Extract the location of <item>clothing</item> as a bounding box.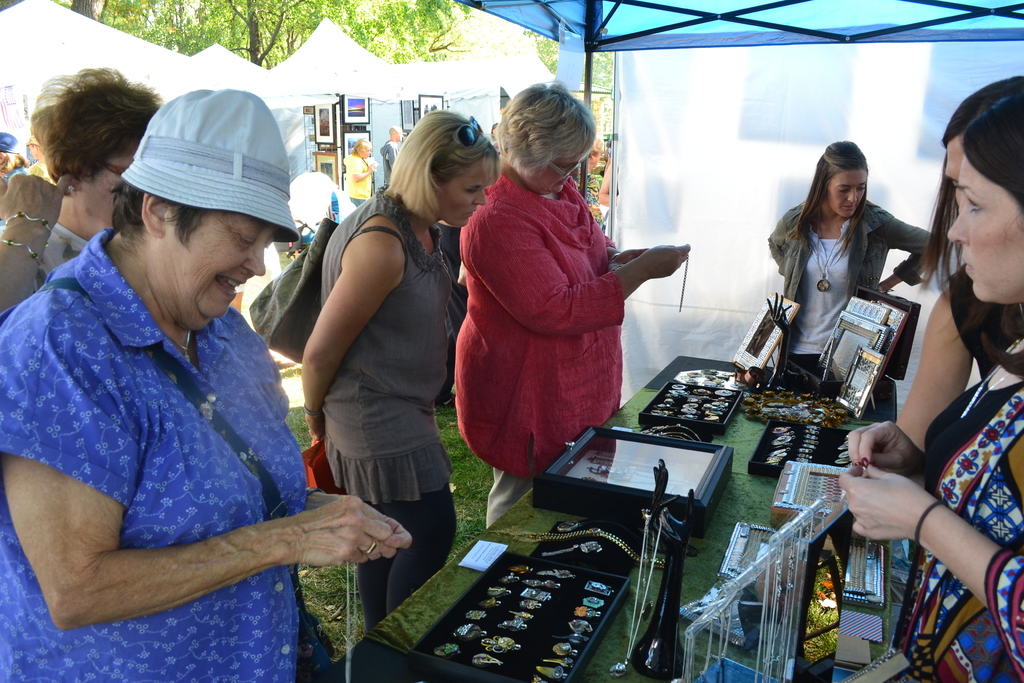
rect(5, 233, 310, 682).
